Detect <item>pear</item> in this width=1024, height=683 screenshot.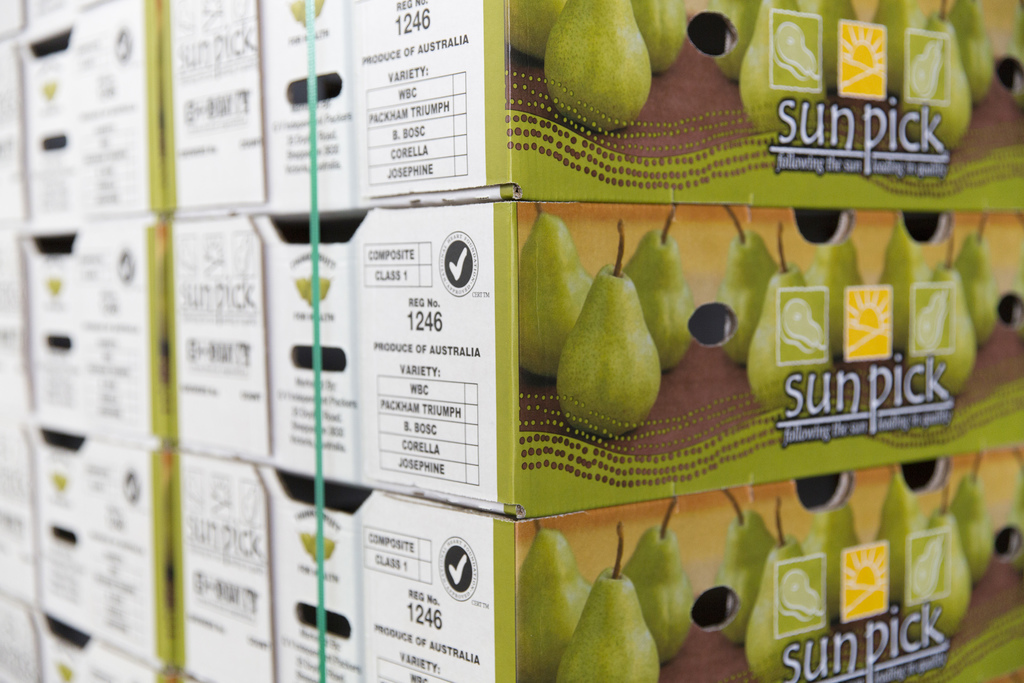
Detection: 951, 472, 1004, 582.
